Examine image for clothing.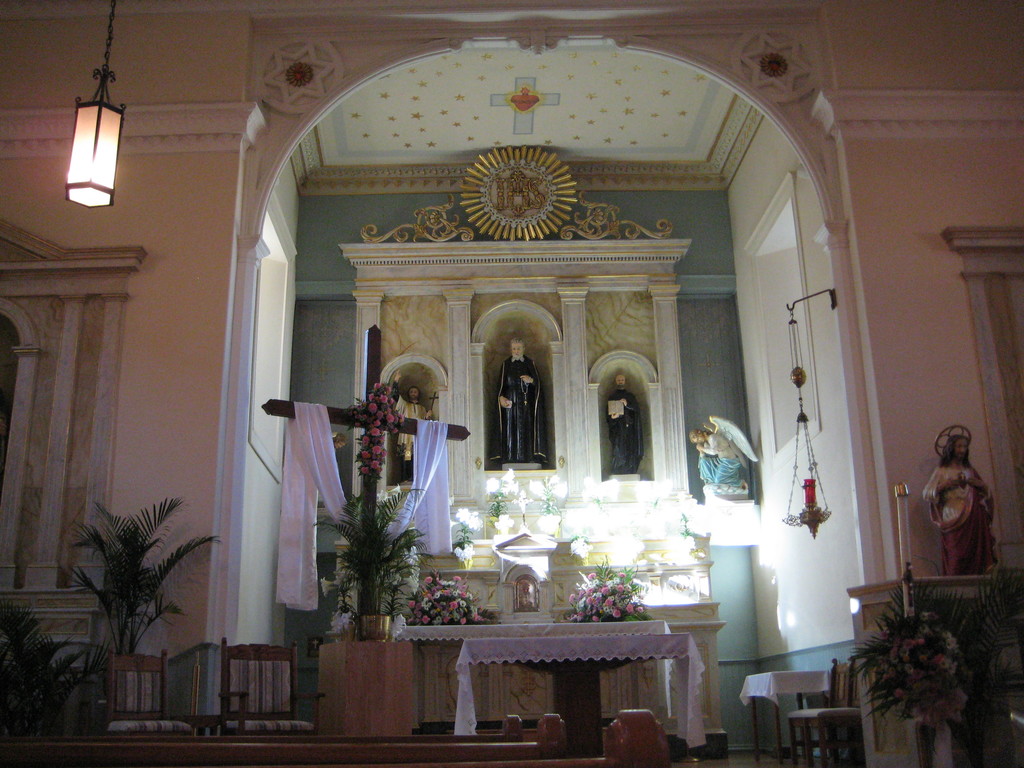
Examination result: x1=610, y1=392, x2=643, y2=475.
